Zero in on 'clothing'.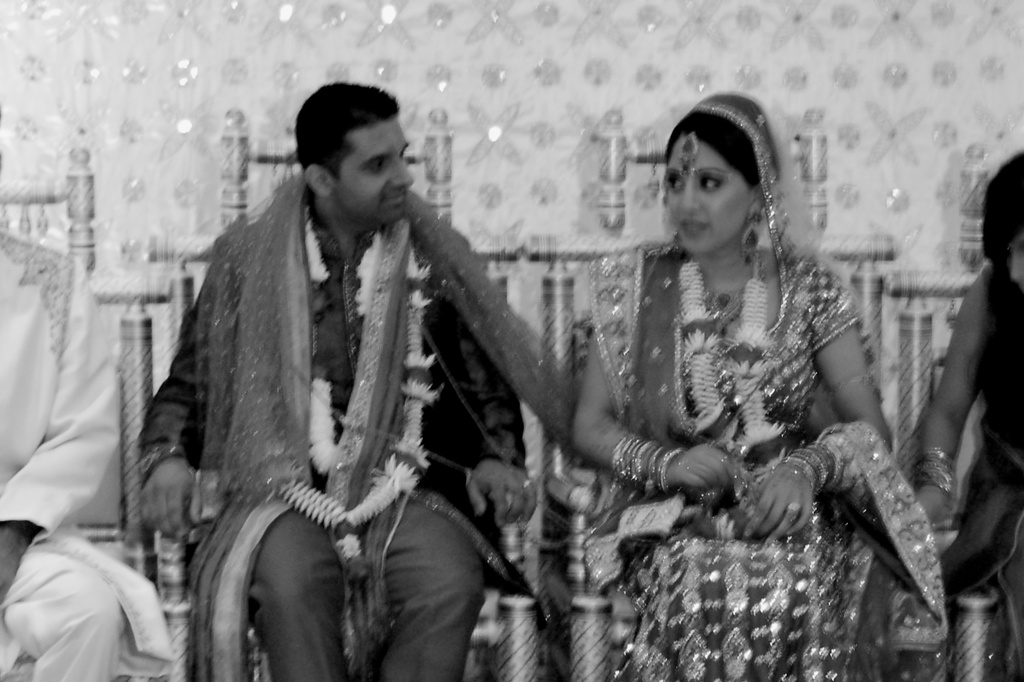
Zeroed in: <region>118, 127, 539, 656</region>.
